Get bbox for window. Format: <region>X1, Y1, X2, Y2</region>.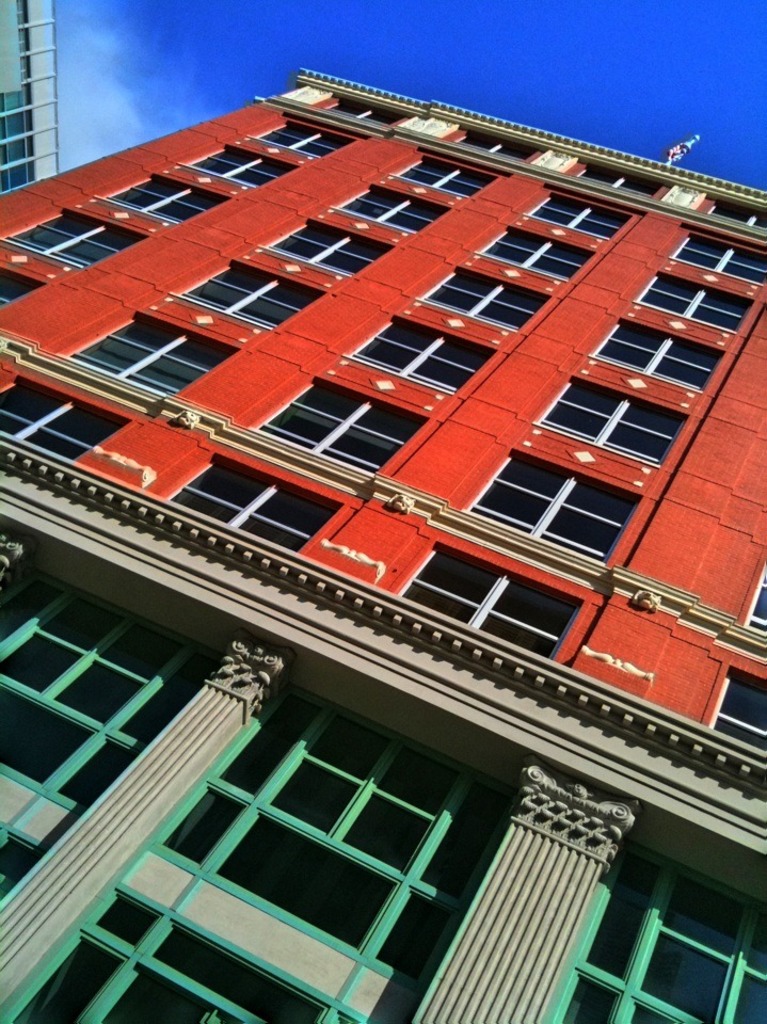
<region>0, 198, 151, 273</region>.
